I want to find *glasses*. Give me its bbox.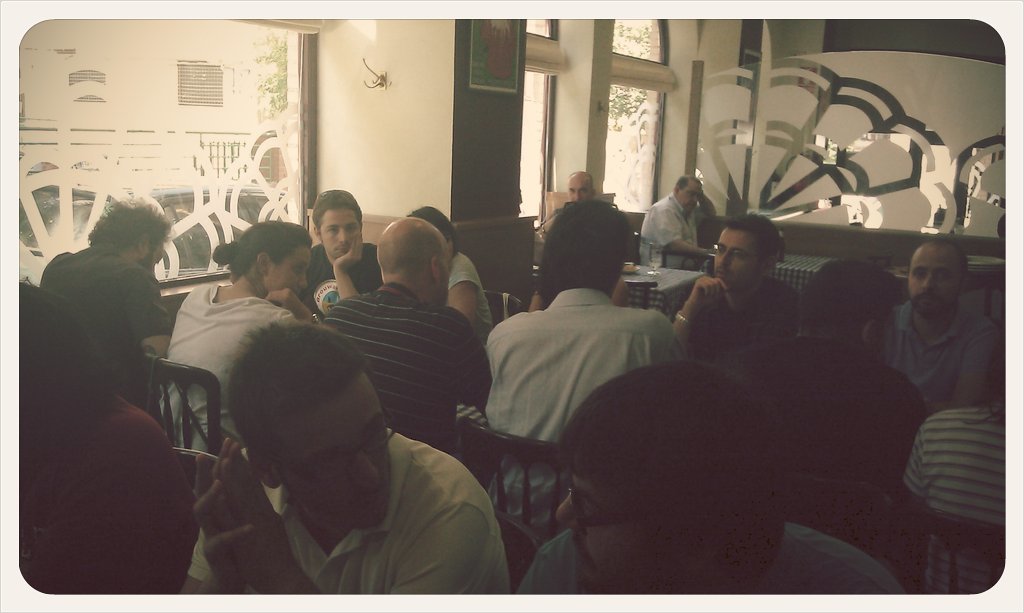
locate(258, 401, 400, 481).
